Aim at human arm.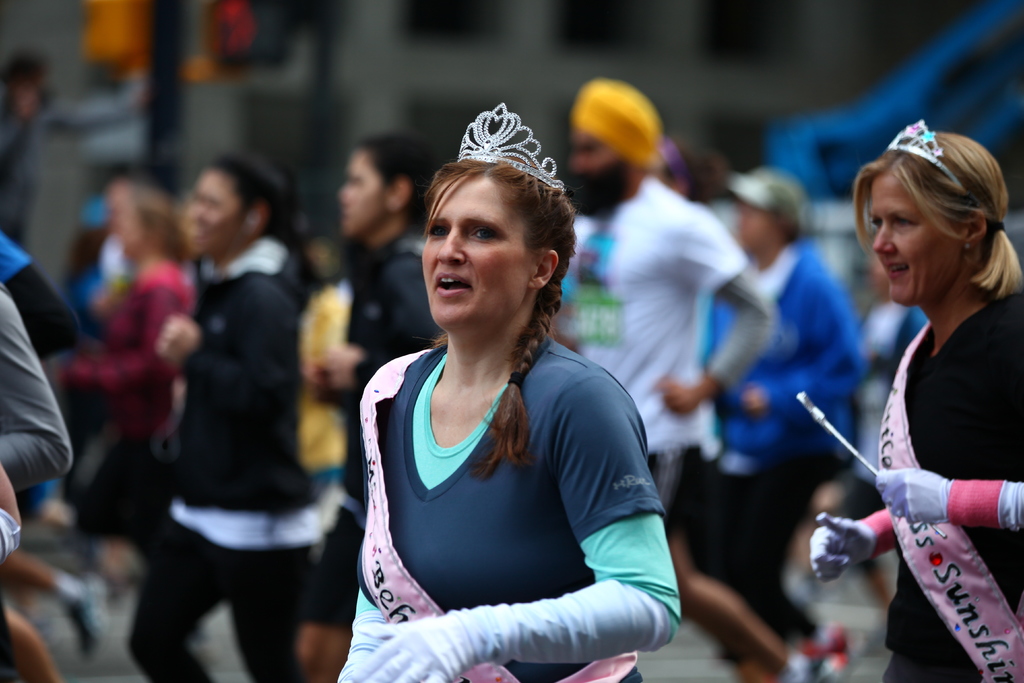
Aimed at x1=0 y1=287 x2=81 y2=482.
